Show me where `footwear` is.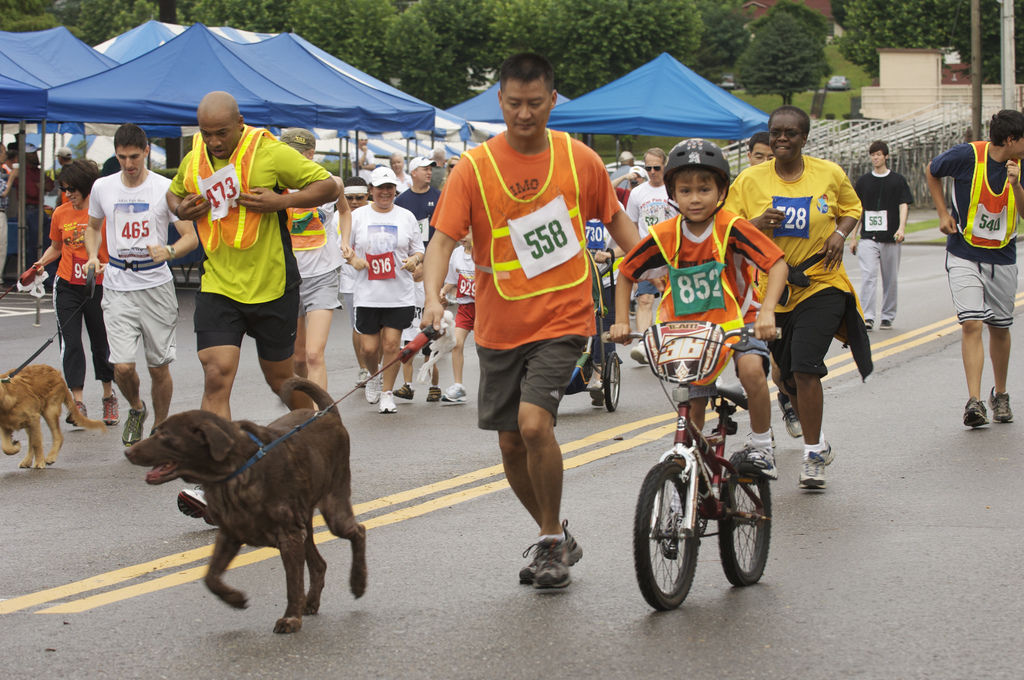
`footwear` is at detection(99, 381, 121, 422).
